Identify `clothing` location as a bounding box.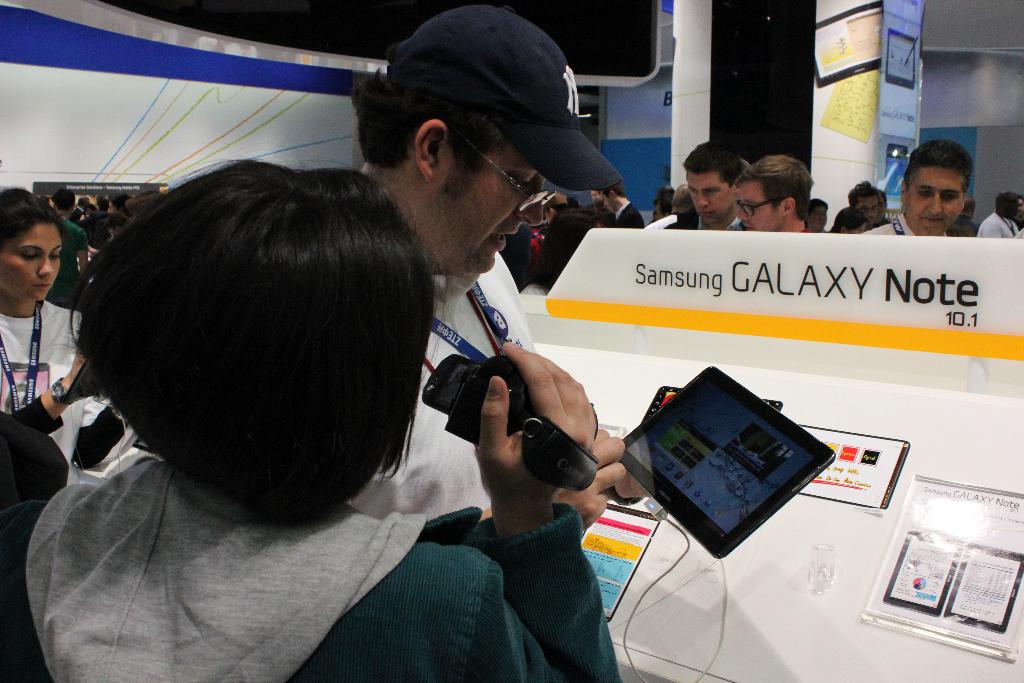
crop(979, 213, 1021, 239).
